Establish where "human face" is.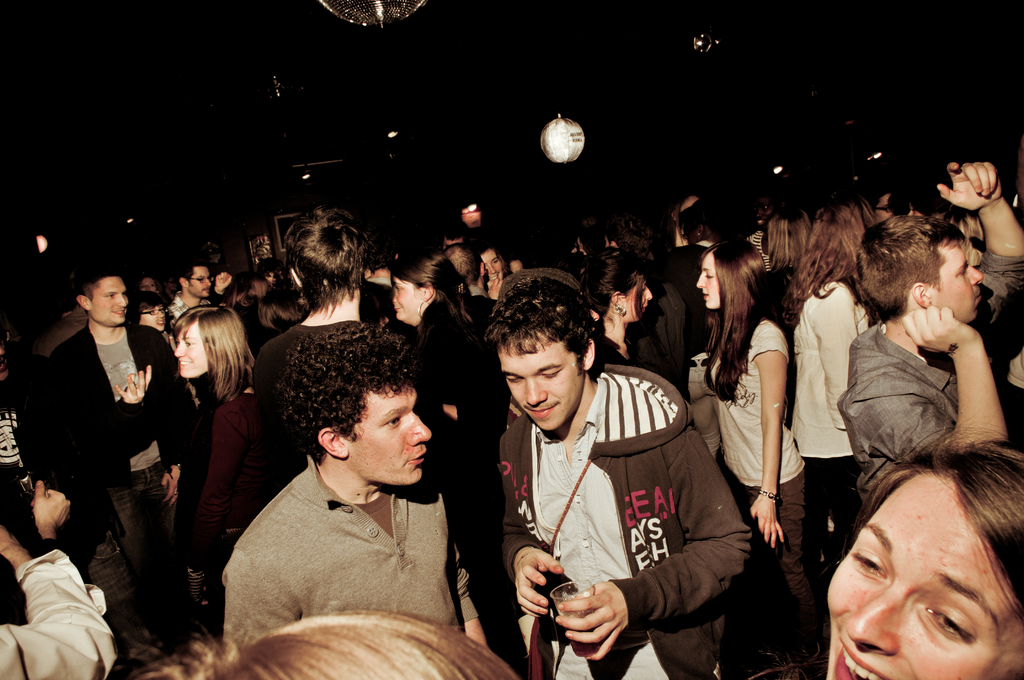
Established at x1=93 y1=274 x2=127 y2=328.
